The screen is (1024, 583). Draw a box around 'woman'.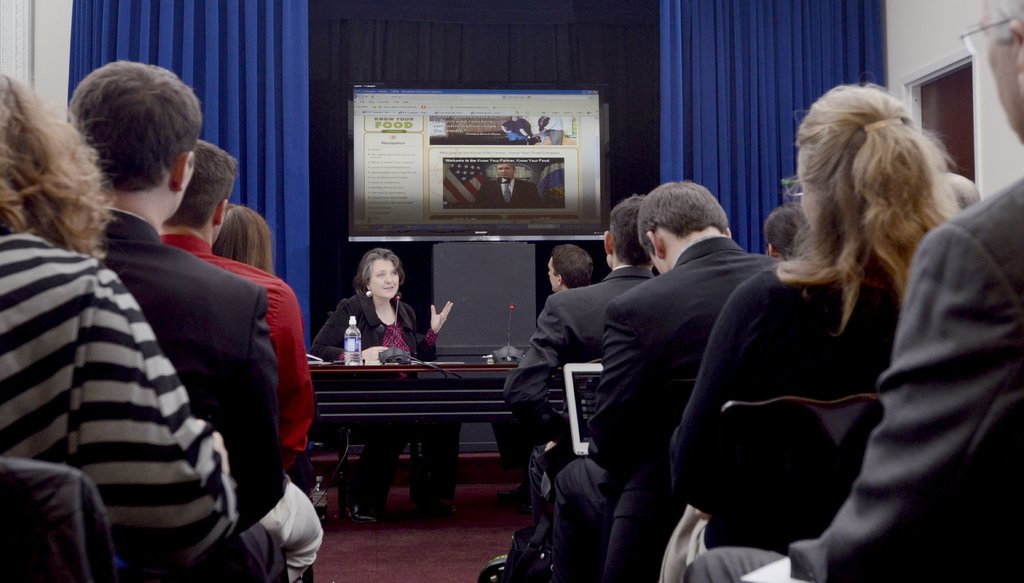
x1=0 y1=76 x2=286 y2=582.
